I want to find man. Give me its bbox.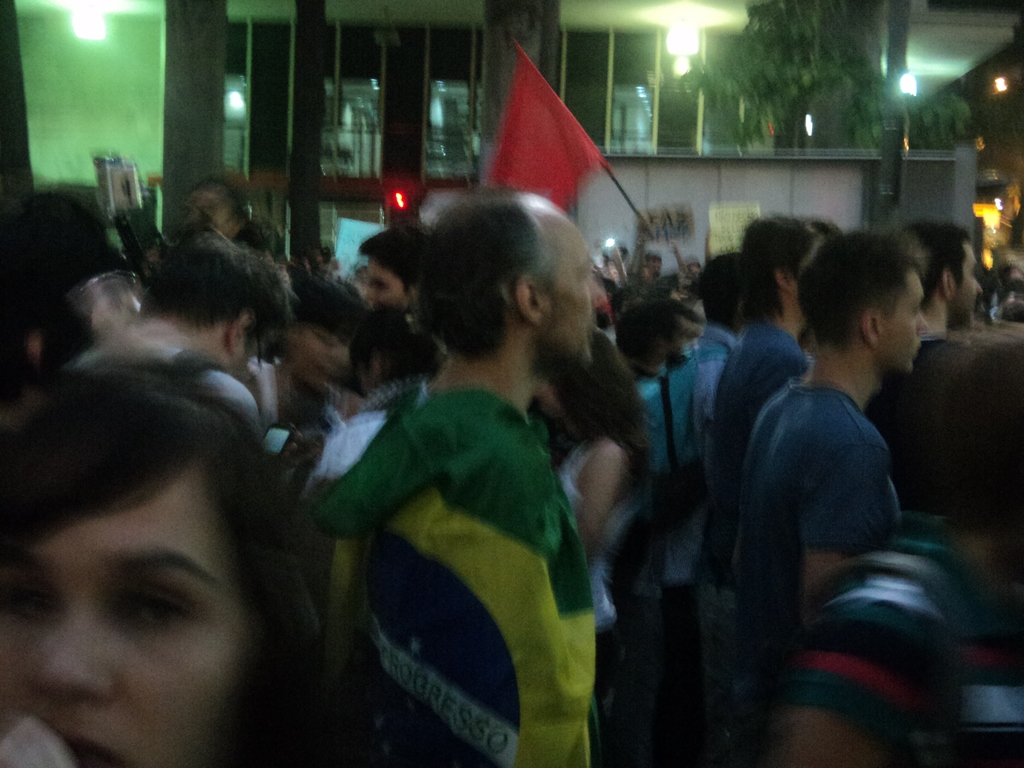
detection(731, 225, 927, 767).
